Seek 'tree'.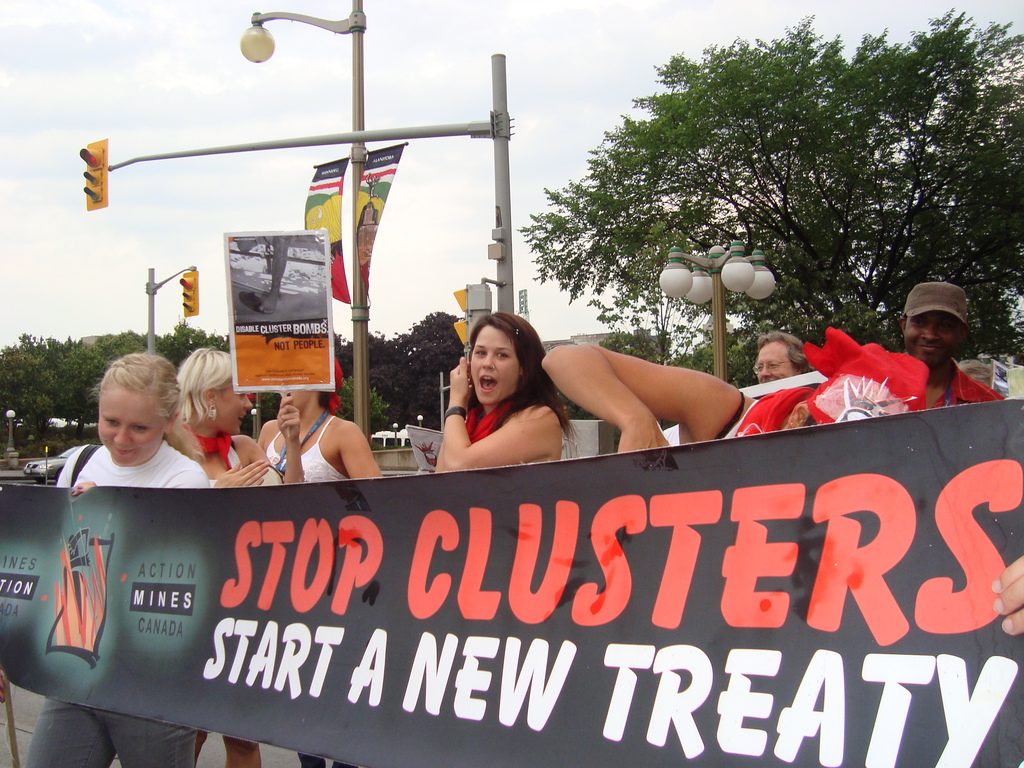
box=[516, 6, 1023, 352].
